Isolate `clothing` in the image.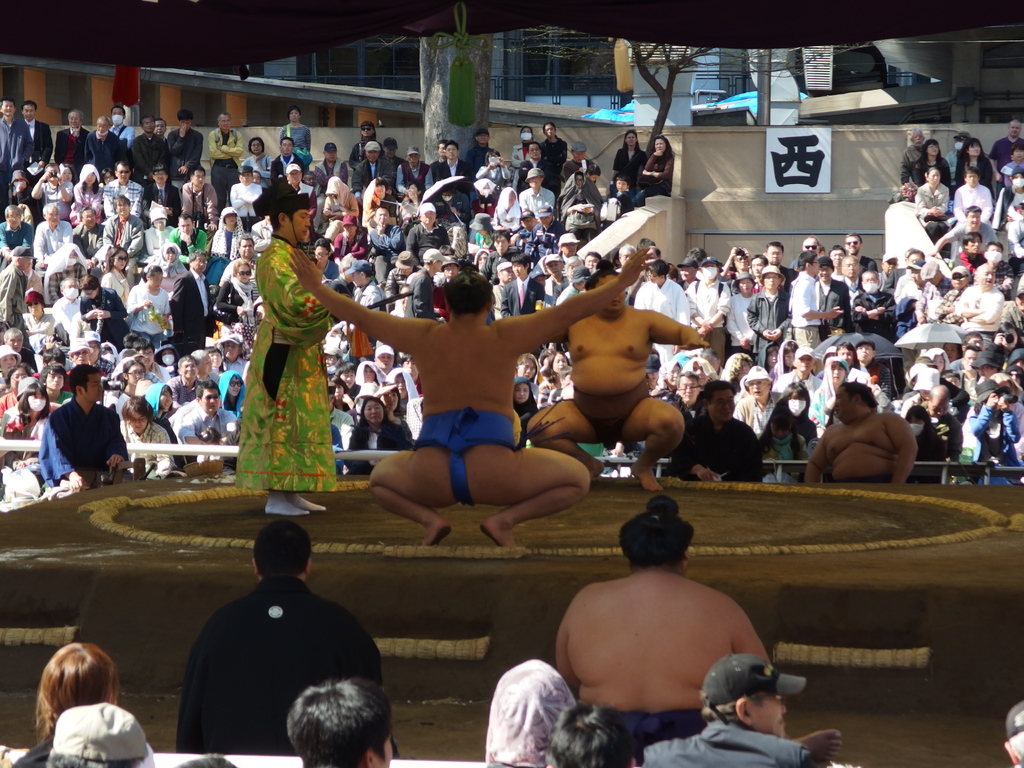
Isolated region: select_region(173, 276, 216, 346).
